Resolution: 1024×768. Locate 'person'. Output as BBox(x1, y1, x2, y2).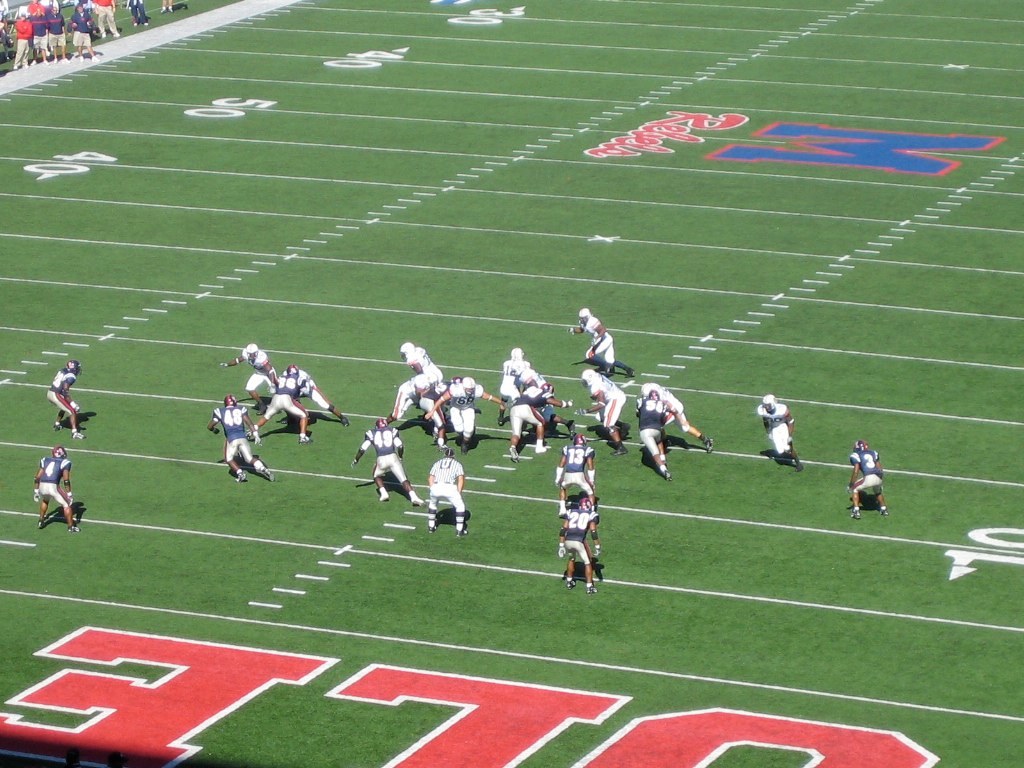
BBox(424, 448, 465, 536).
